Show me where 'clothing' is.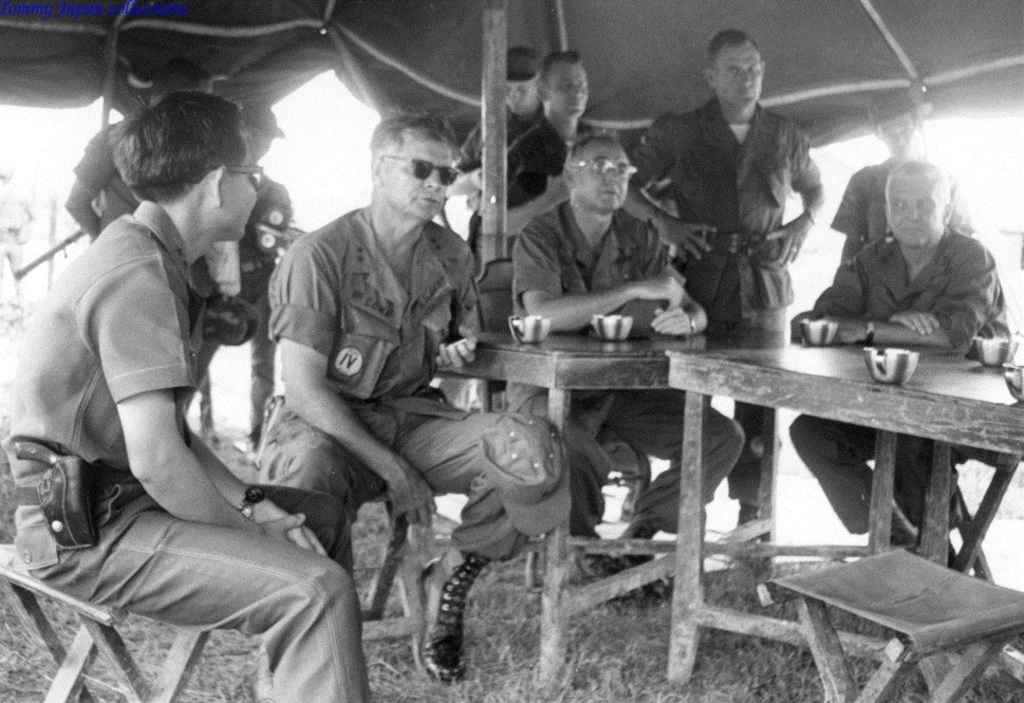
'clothing' is at x1=786, y1=225, x2=1020, y2=533.
